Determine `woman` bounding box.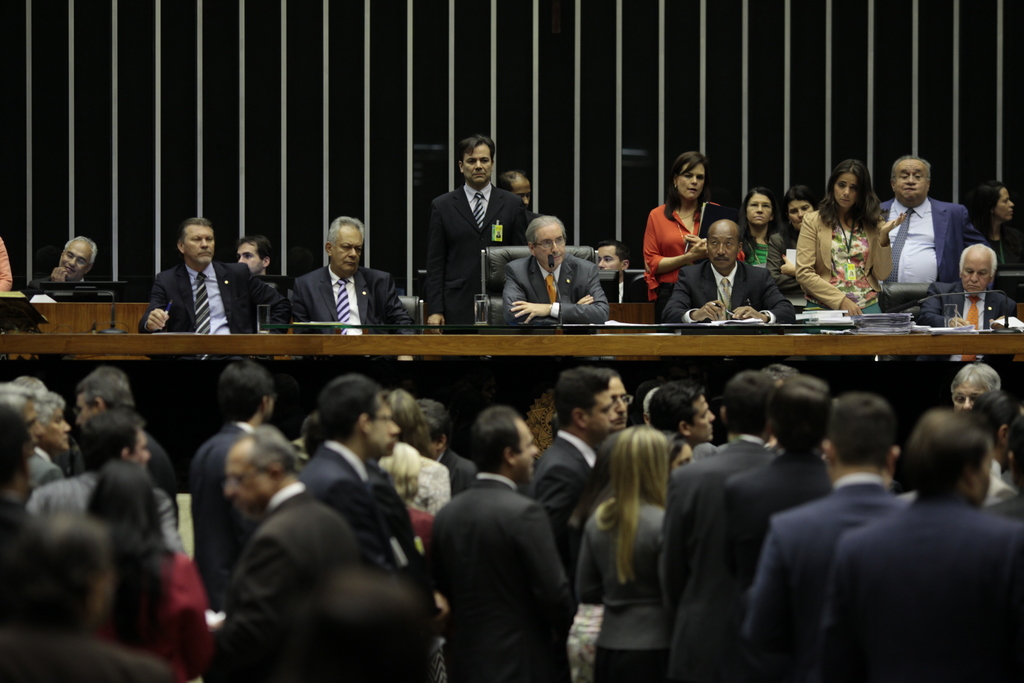
Determined: [x1=572, y1=425, x2=671, y2=680].
